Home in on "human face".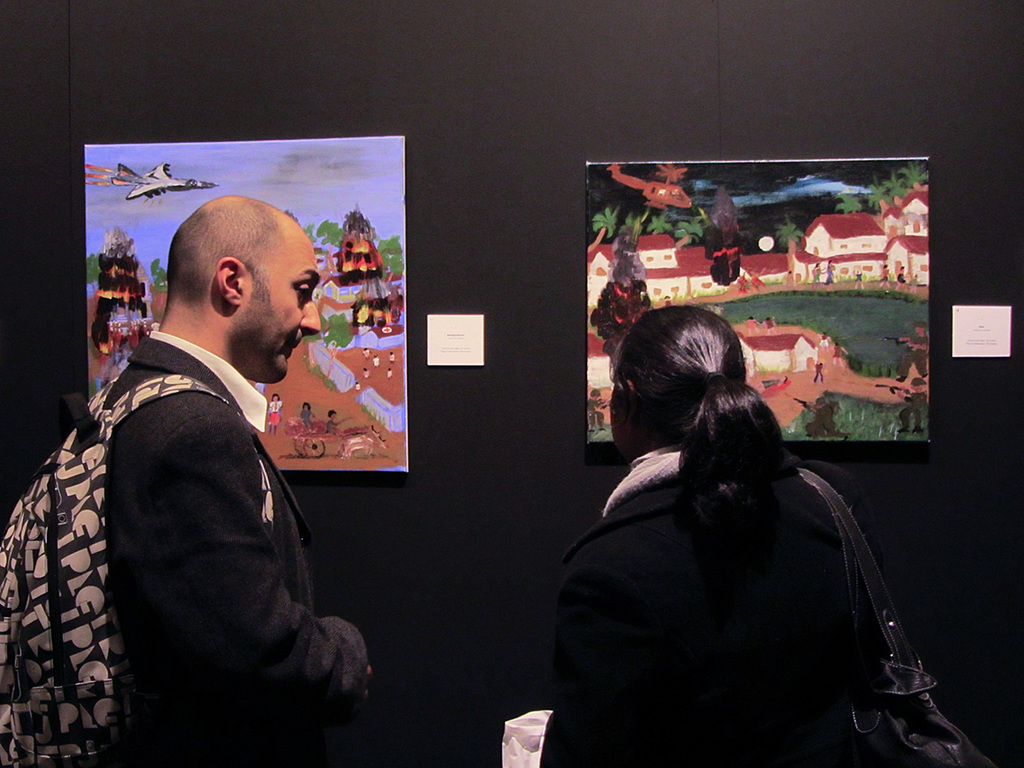
Homed in at Rect(242, 235, 321, 386).
